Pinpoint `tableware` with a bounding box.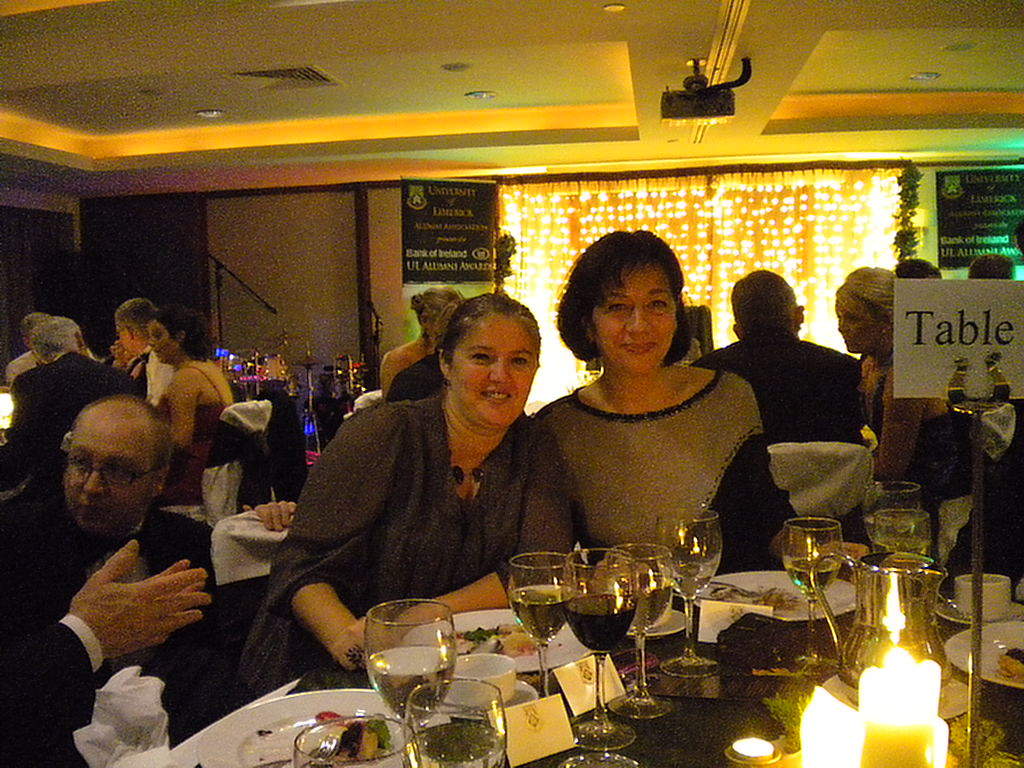
[left=779, top=517, right=851, bottom=643].
